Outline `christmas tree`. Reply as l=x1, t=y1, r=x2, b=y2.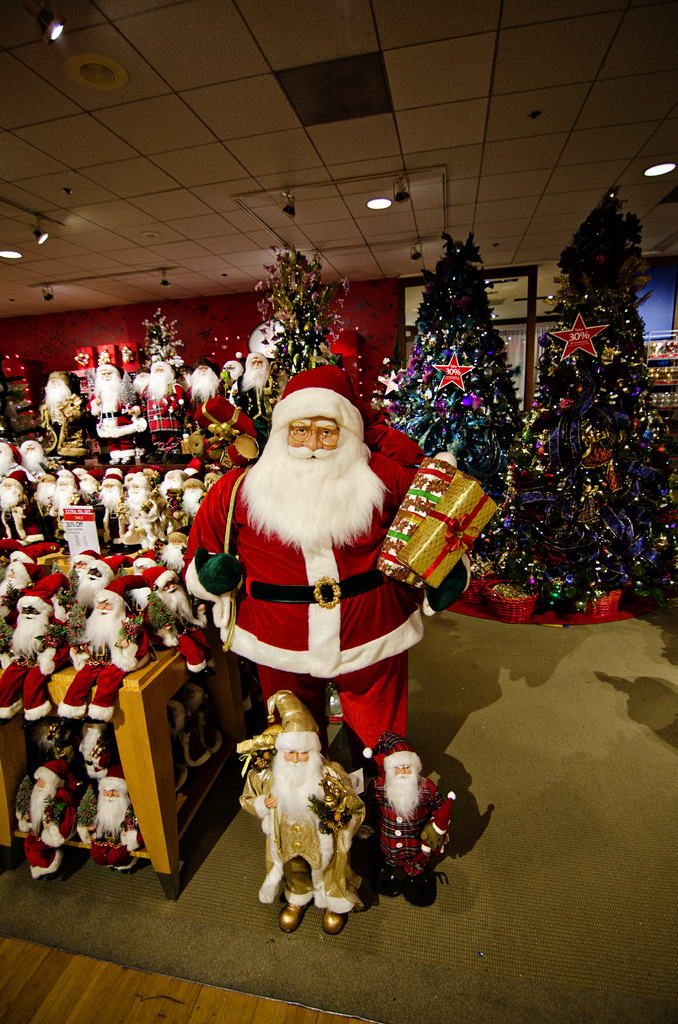
l=66, t=564, r=80, b=598.
